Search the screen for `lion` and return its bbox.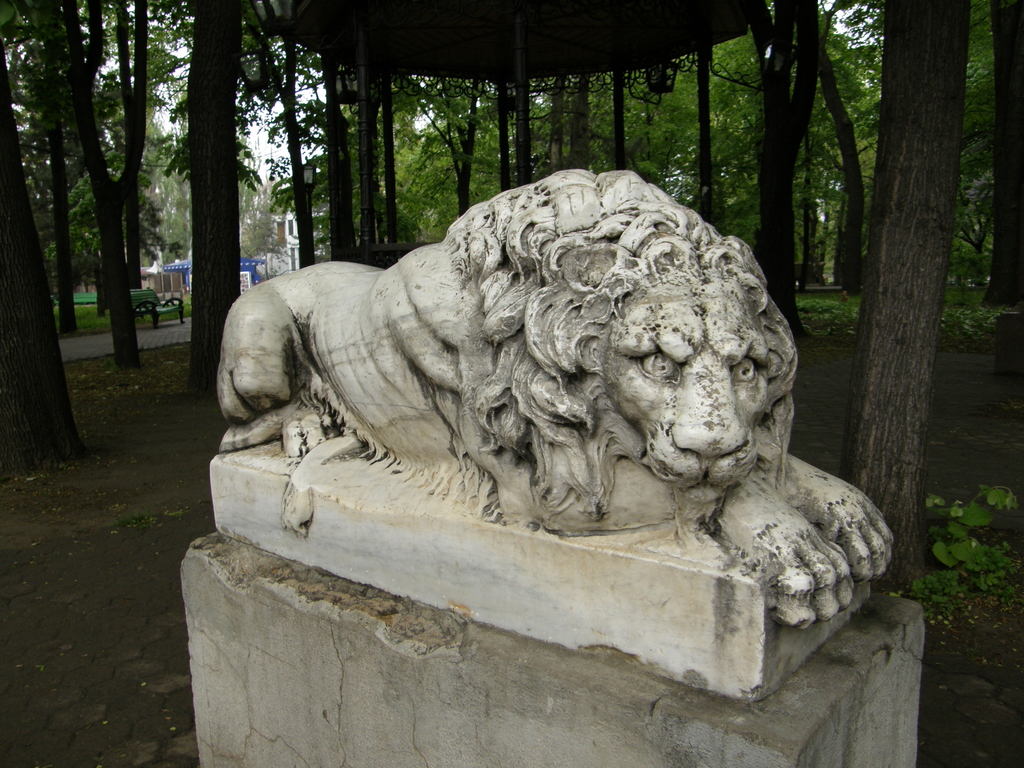
Found: BBox(215, 167, 895, 630).
